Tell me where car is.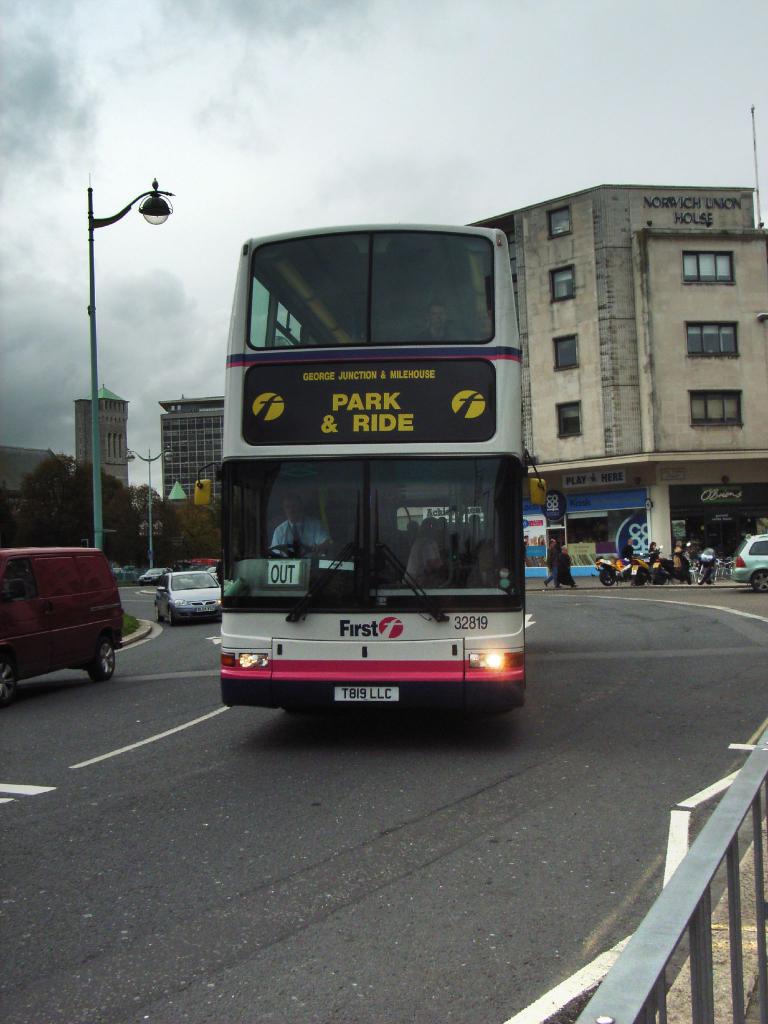
car is at BBox(140, 567, 159, 588).
